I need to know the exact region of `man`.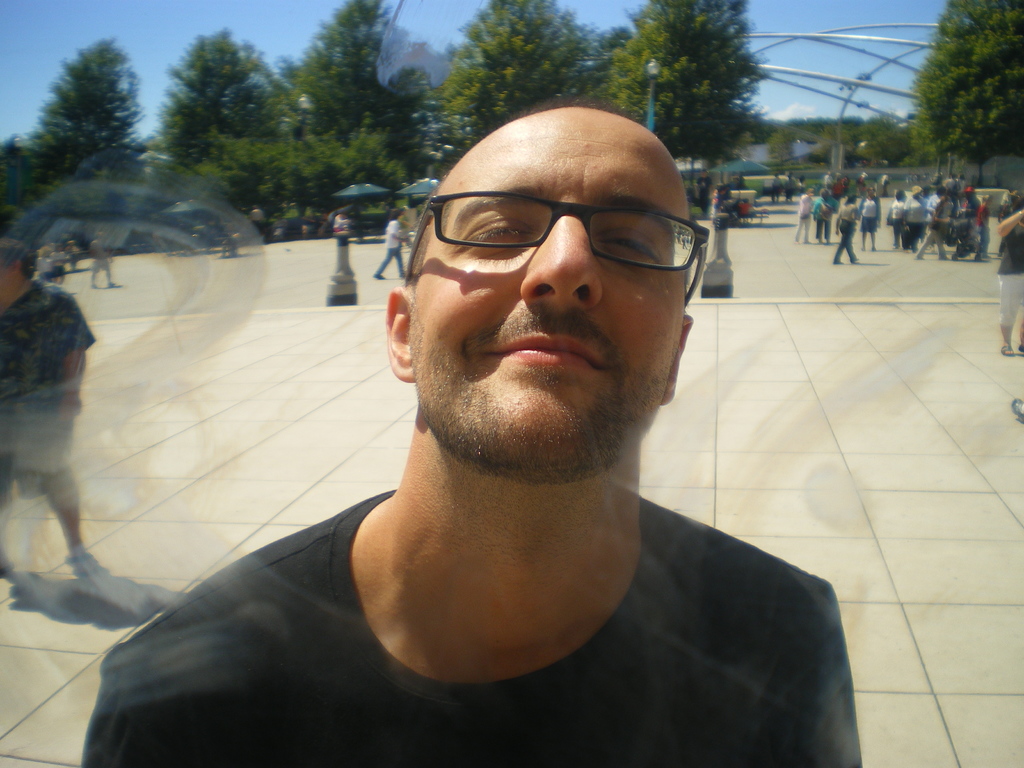
Region: {"x1": 0, "y1": 234, "x2": 102, "y2": 565}.
